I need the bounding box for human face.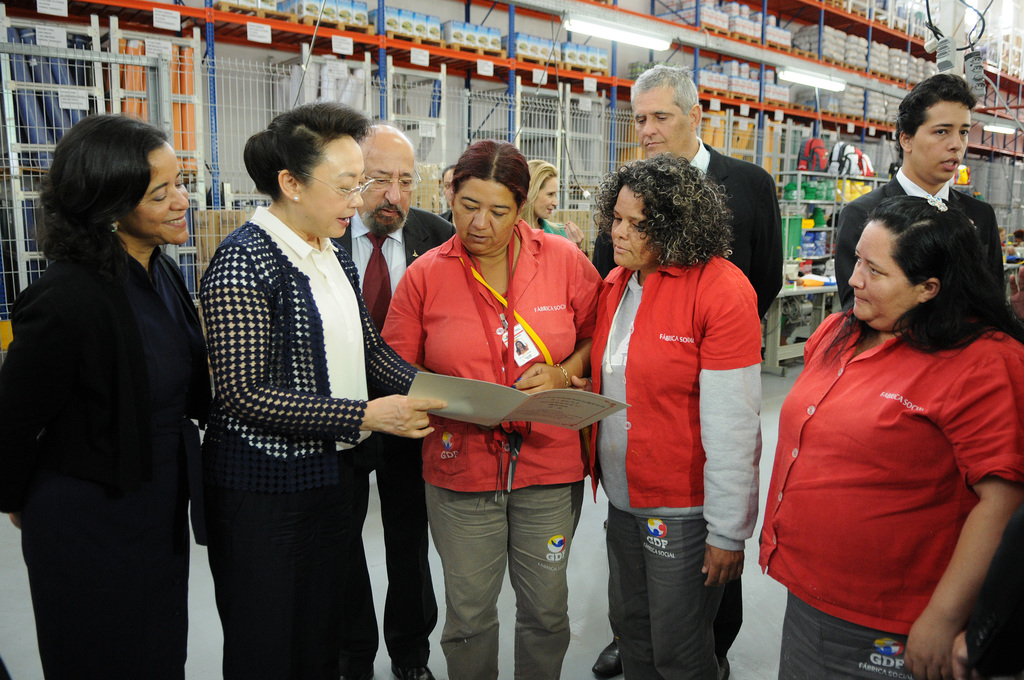
Here it is: Rect(360, 140, 415, 234).
